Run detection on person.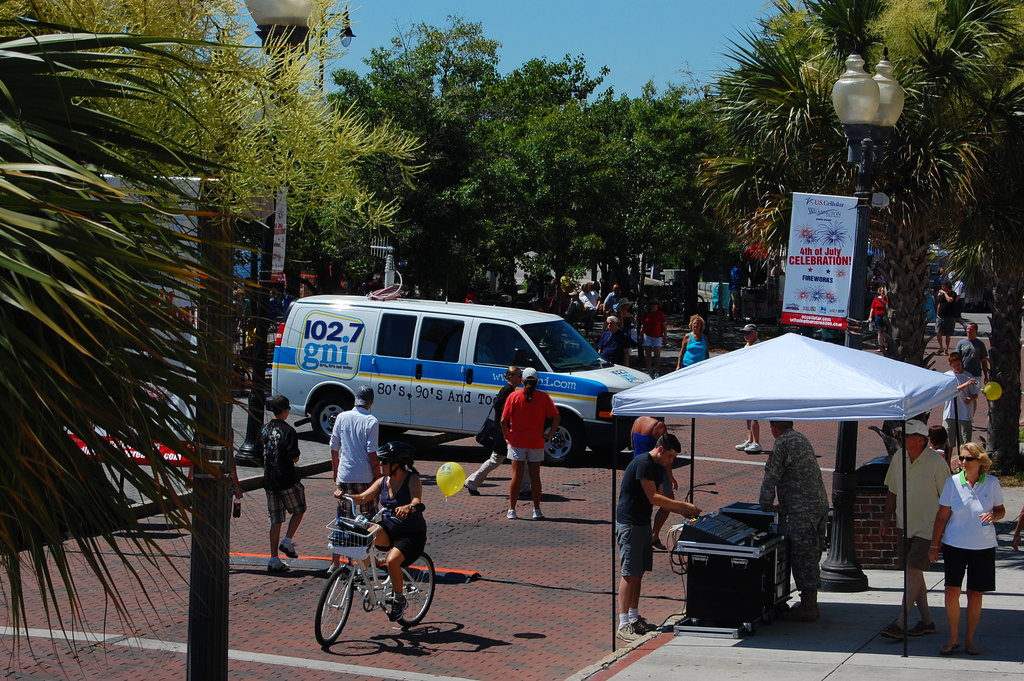
Result: Rect(857, 276, 888, 360).
